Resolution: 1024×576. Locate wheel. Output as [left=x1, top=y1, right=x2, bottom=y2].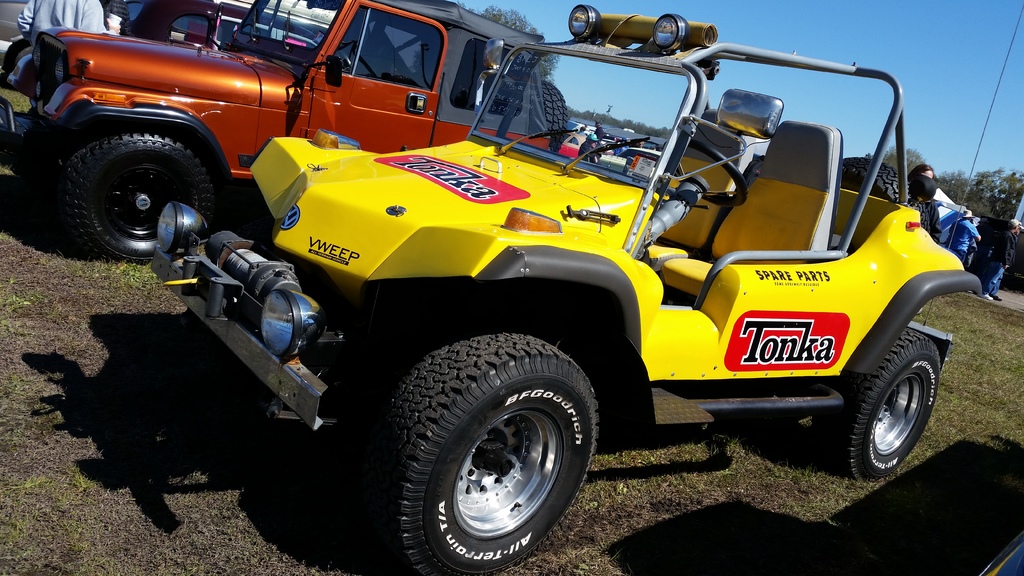
[left=540, top=81, right=568, bottom=129].
